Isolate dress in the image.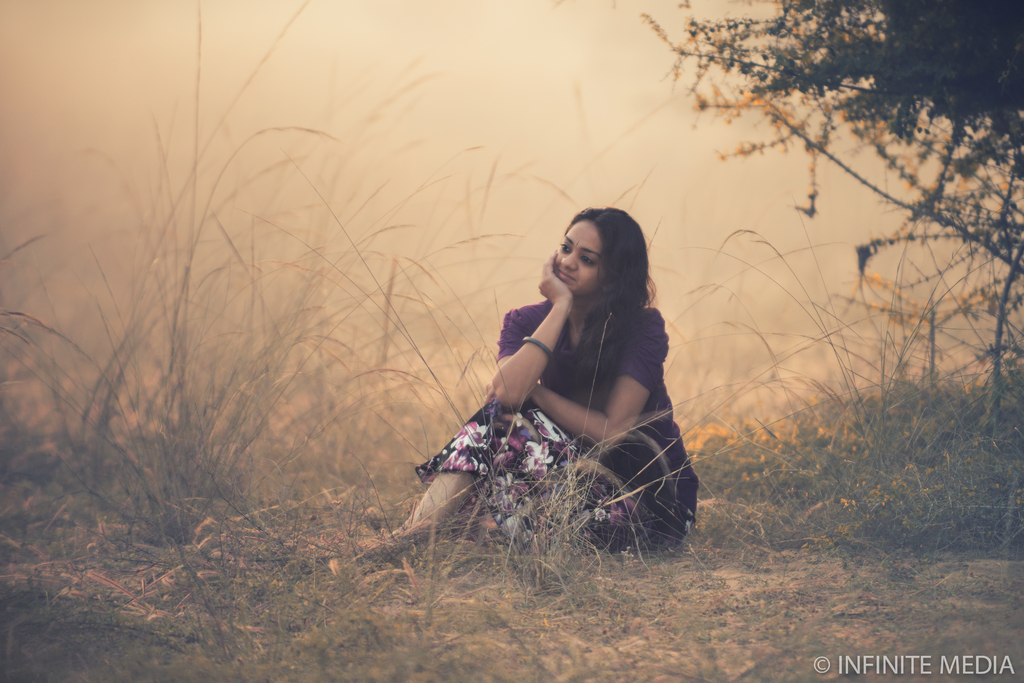
Isolated region: pyautogui.locateOnScreen(424, 273, 723, 541).
